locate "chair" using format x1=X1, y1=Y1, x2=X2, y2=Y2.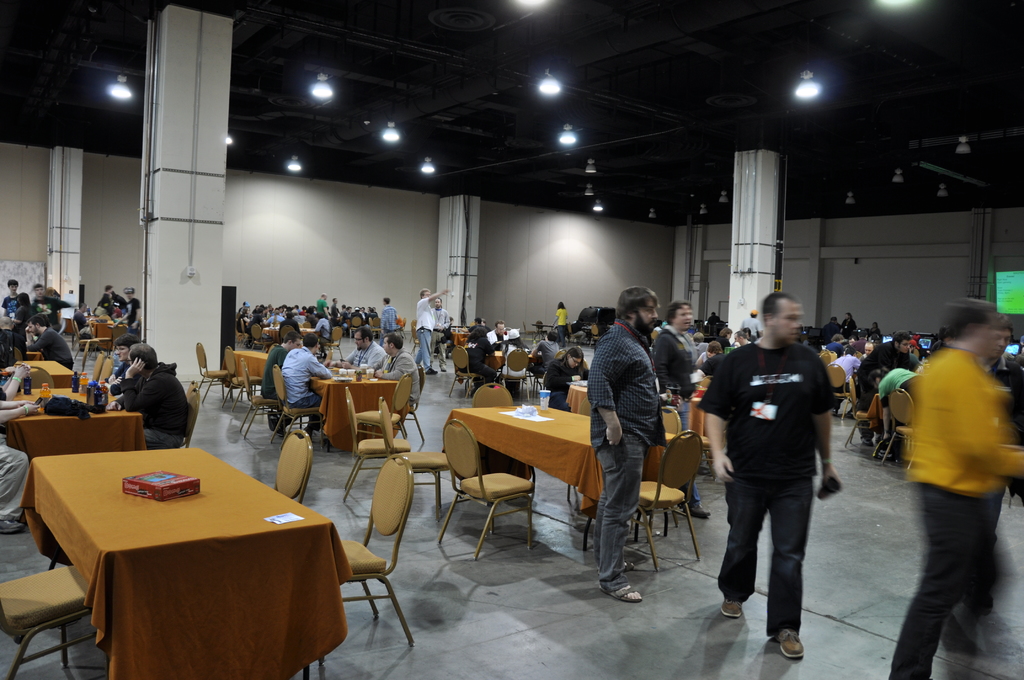
x1=663, y1=406, x2=678, y2=436.
